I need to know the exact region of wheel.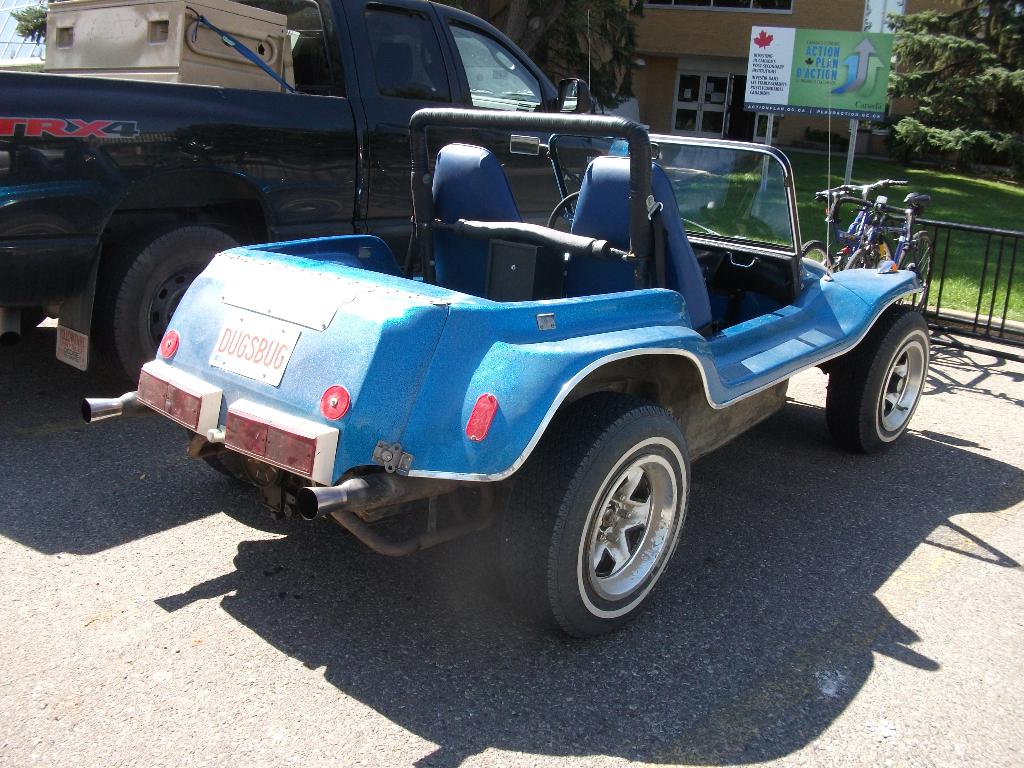
Region: 104, 207, 236, 397.
